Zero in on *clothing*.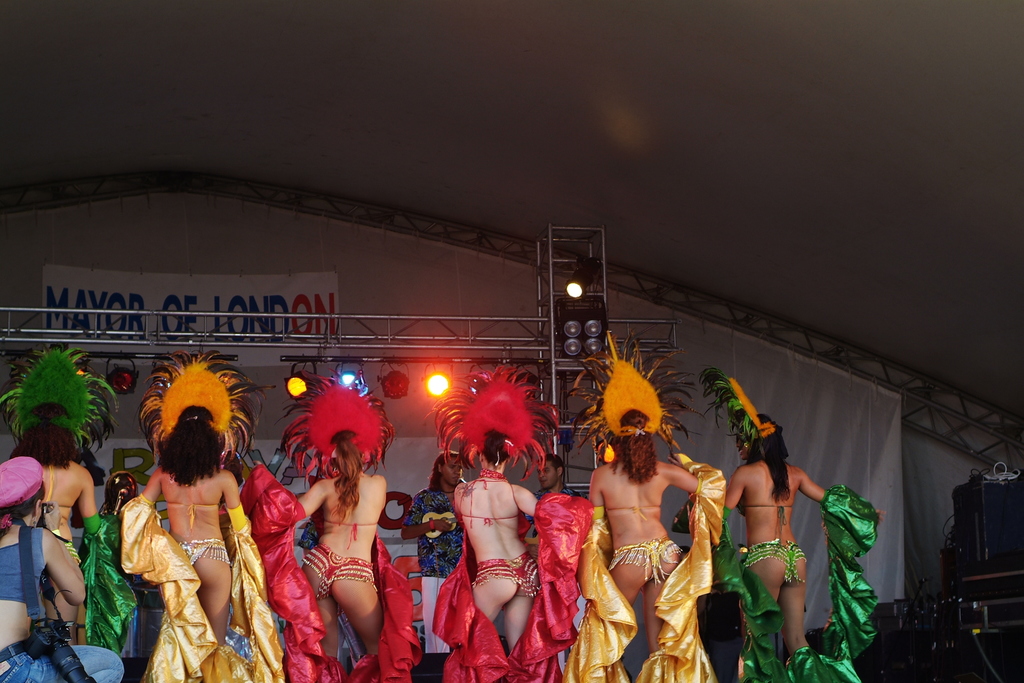
Zeroed in: (left=559, top=454, right=730, bottom=682).
